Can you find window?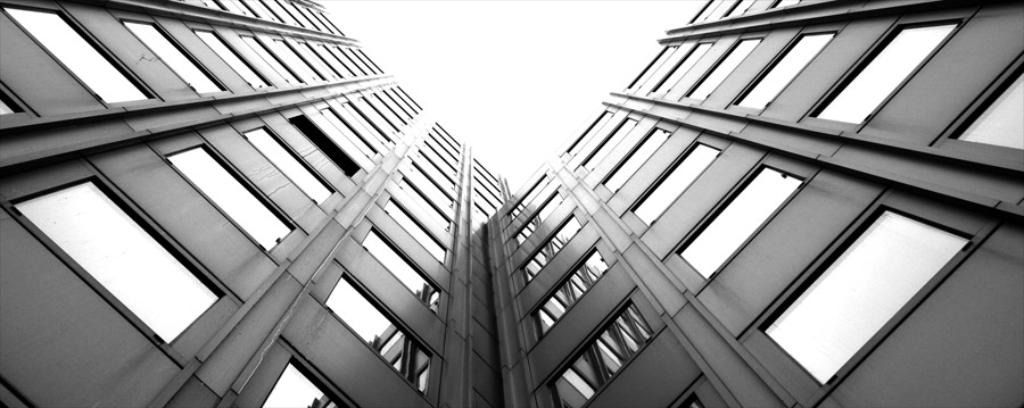
Yes, bounding box: 735 23 837 125.
